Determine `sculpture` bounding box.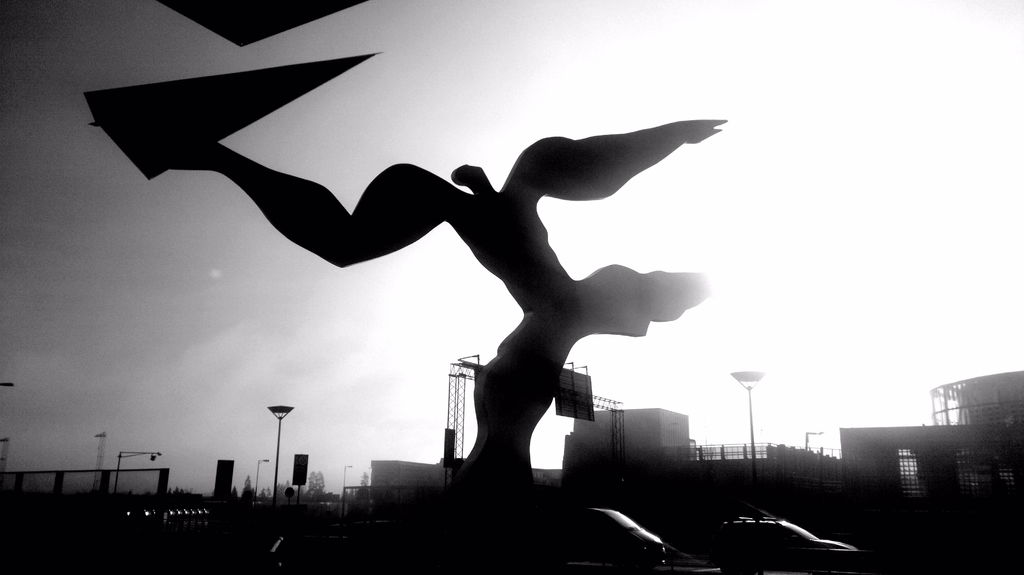
Determined: bbox=[54, 79, 799, 553].
